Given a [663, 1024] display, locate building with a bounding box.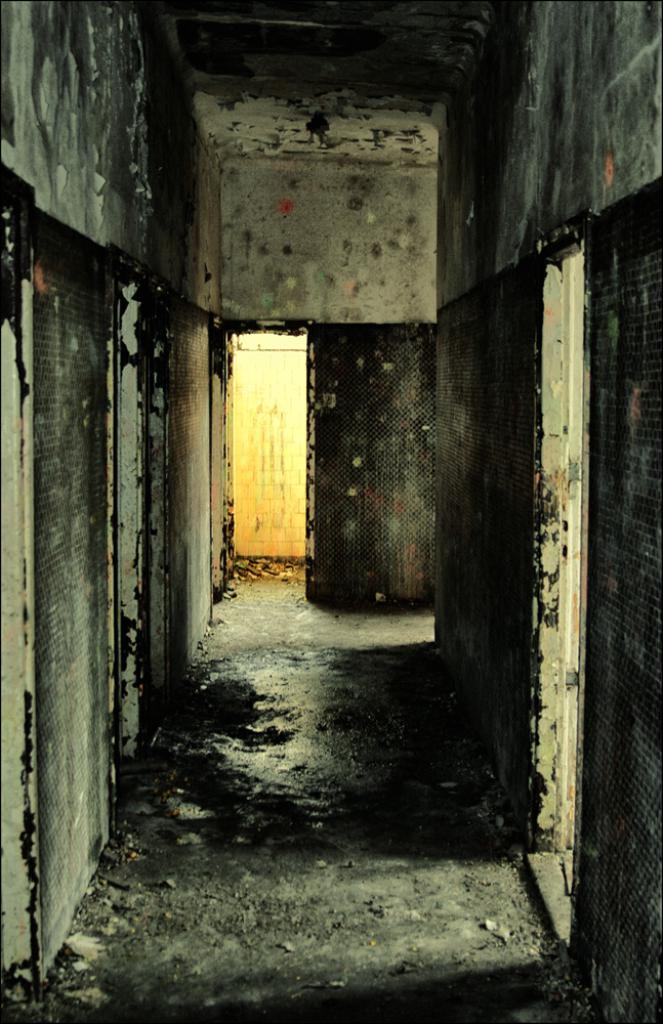
Located: {"left": 0, "top": 0, "right": 662, "bottom": 1023}.
